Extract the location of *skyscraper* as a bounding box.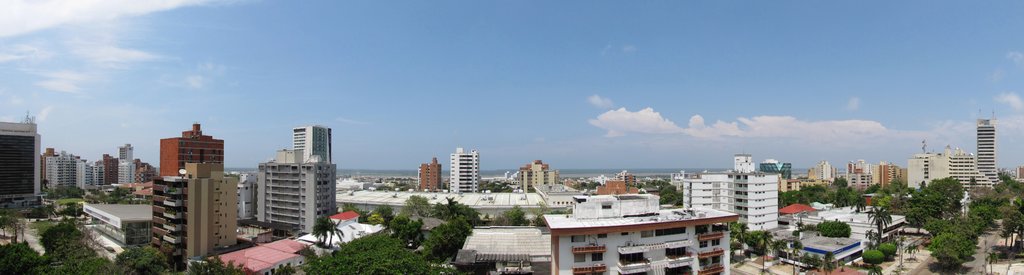
(left=419, top=153, right=441, bottom=189).
